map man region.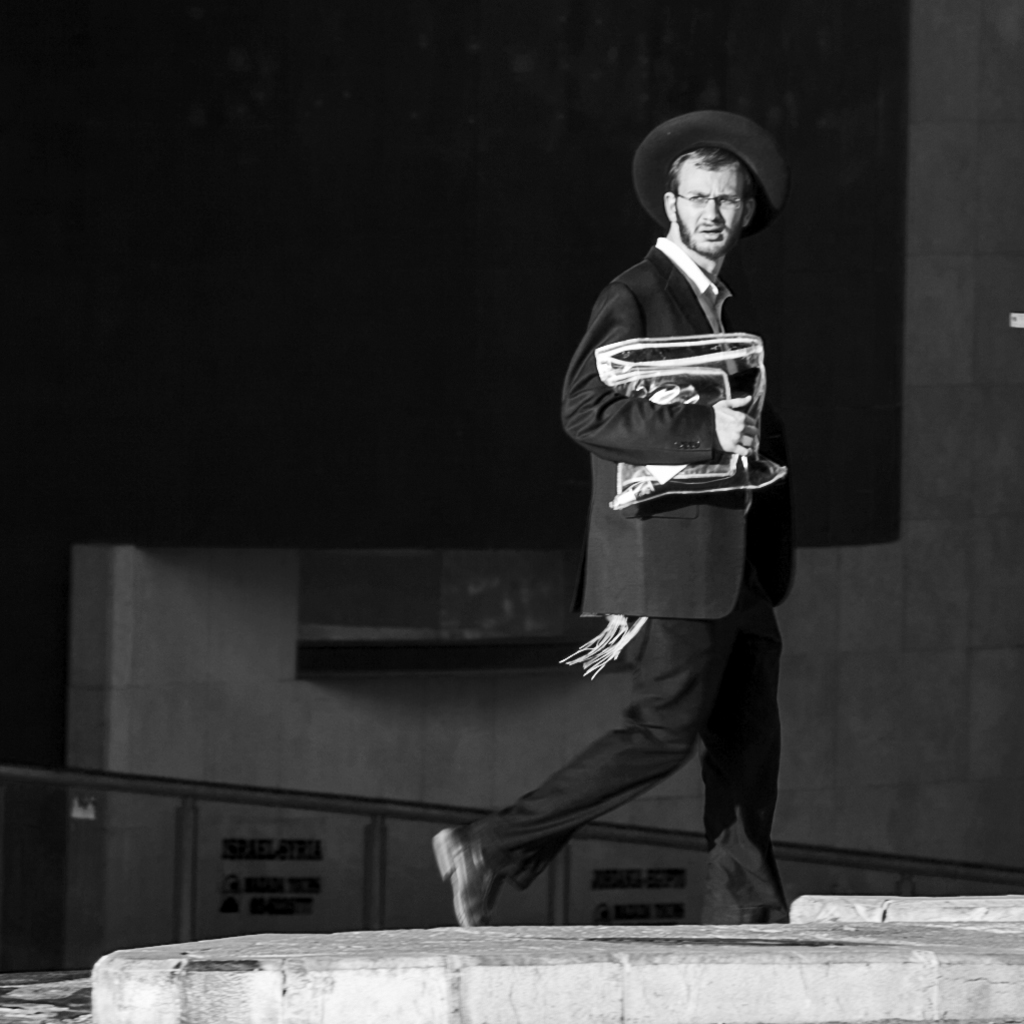
Mapped to x1=480 y1=110 x2=784 y2=948.
